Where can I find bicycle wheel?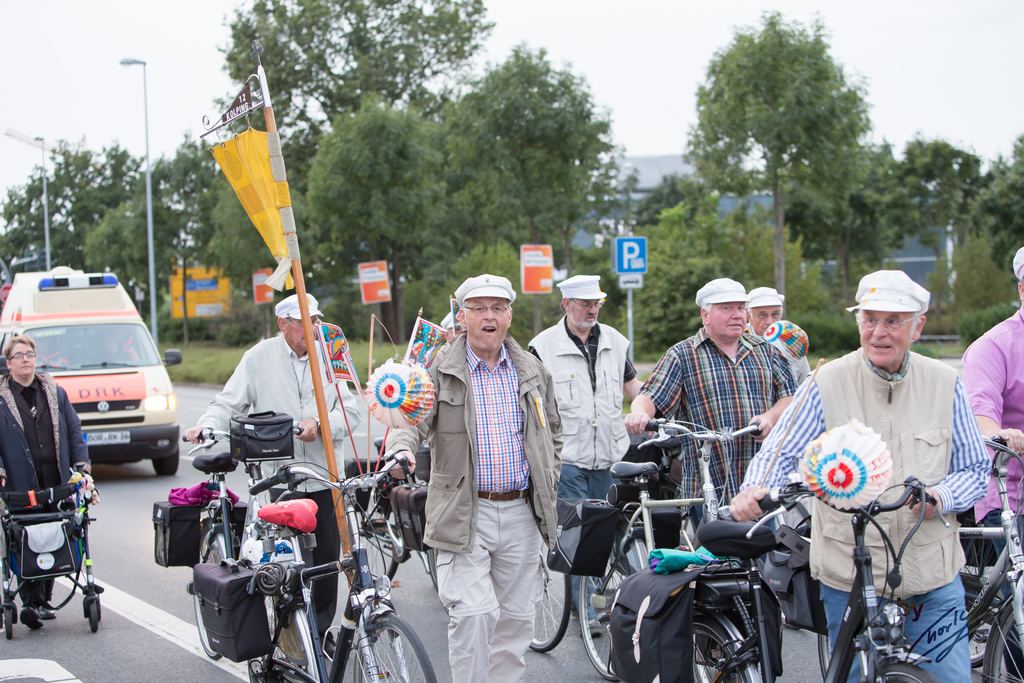
You can find it at pyautogui.locateOnScreen(693, 553, 756, 682).
